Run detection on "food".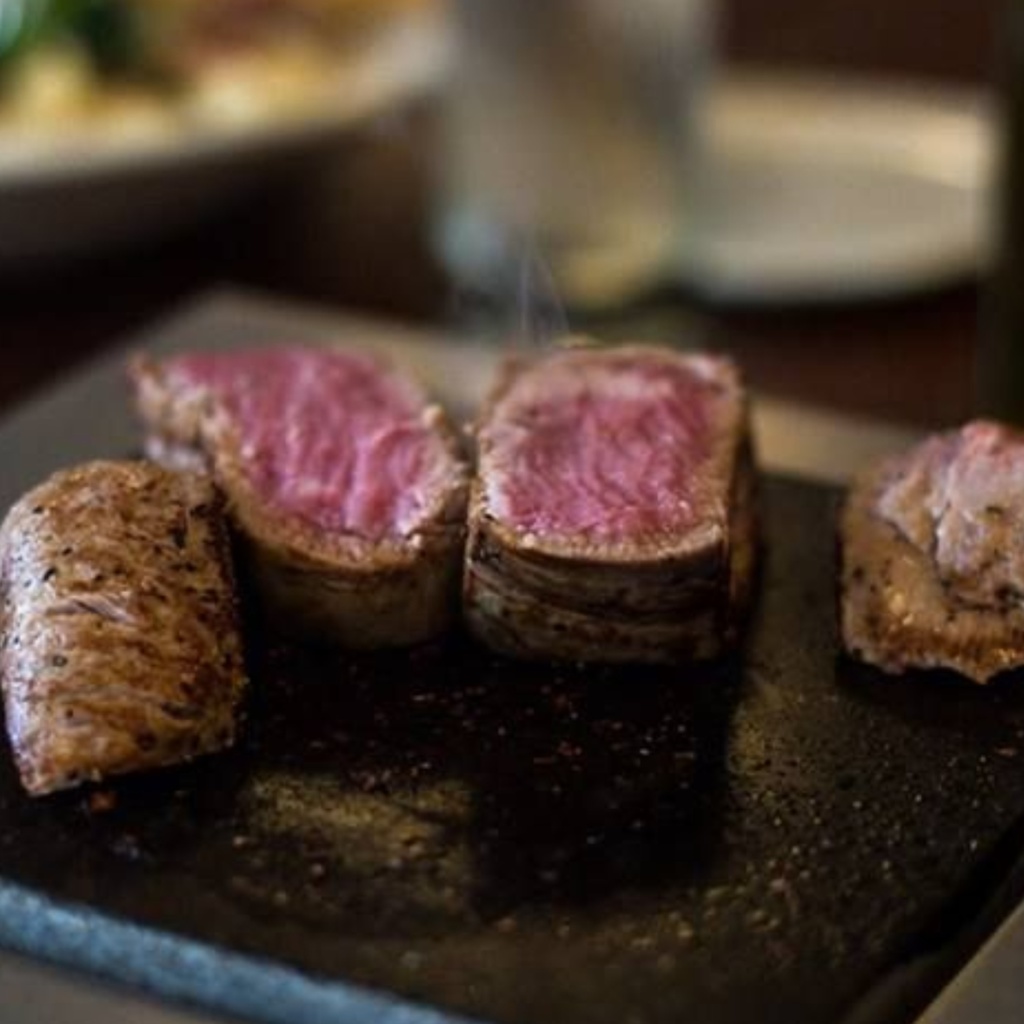
Result: detection(476, 321, 753, 614).
